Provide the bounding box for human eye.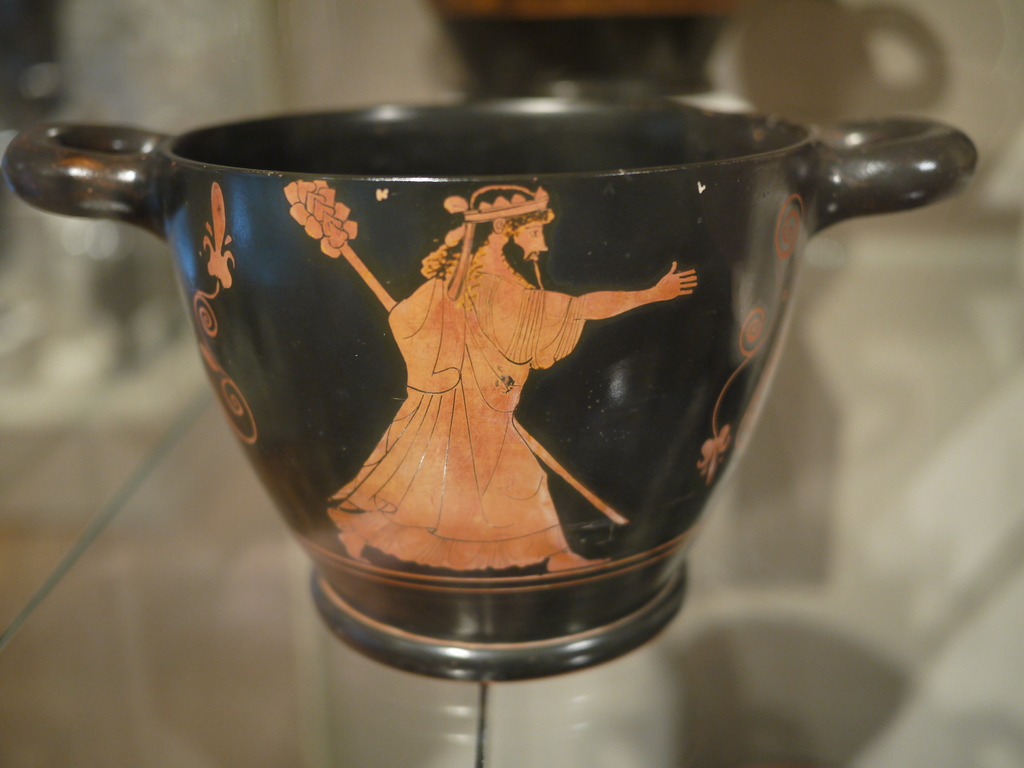
[x1=529, y1=228, x2=540, y2=237].
